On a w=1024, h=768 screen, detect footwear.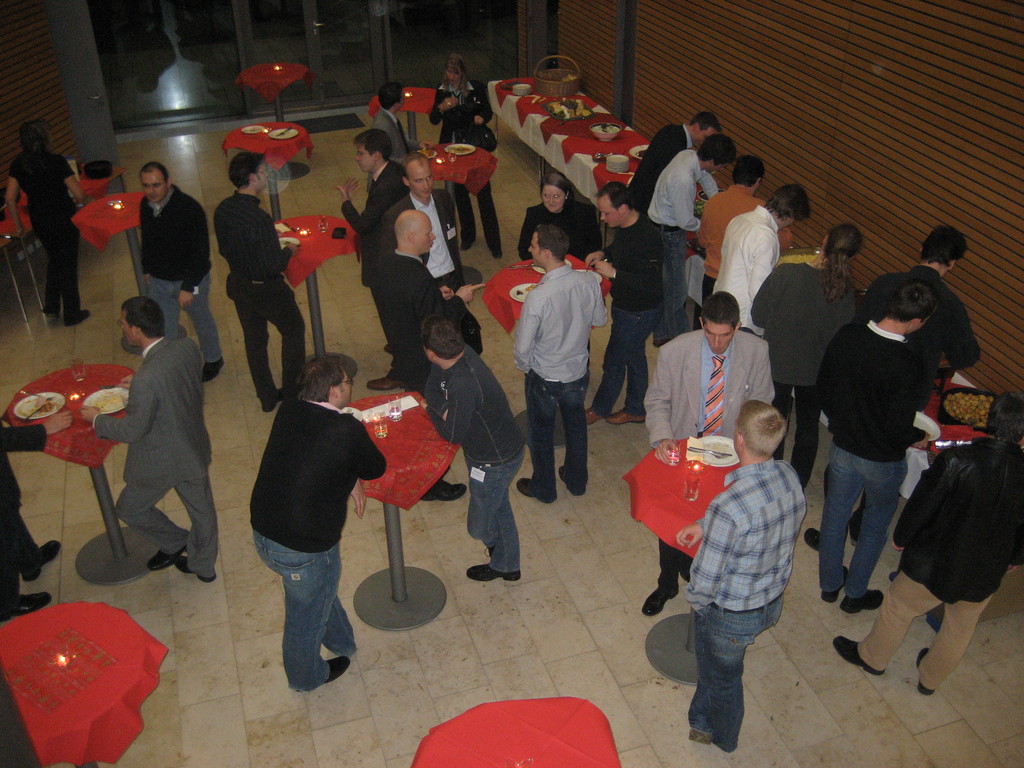
pyautogui.locateOnScreen(556, 460, 587, 495).
